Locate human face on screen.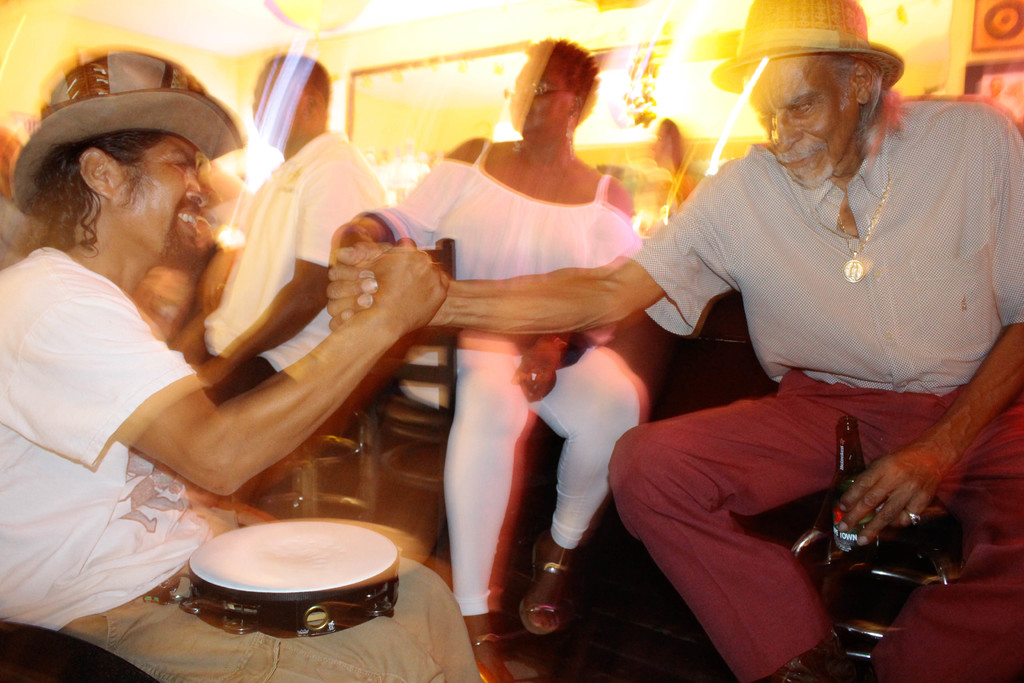
On screen at crop(247, 71, 302, 146).
